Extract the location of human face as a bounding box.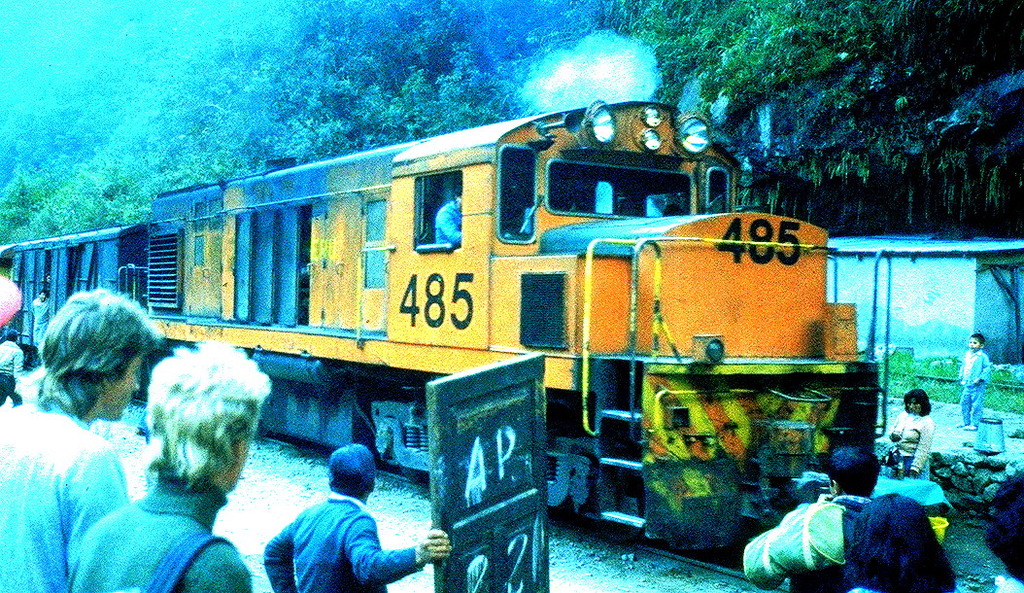
[113, 355, 141, 423].
